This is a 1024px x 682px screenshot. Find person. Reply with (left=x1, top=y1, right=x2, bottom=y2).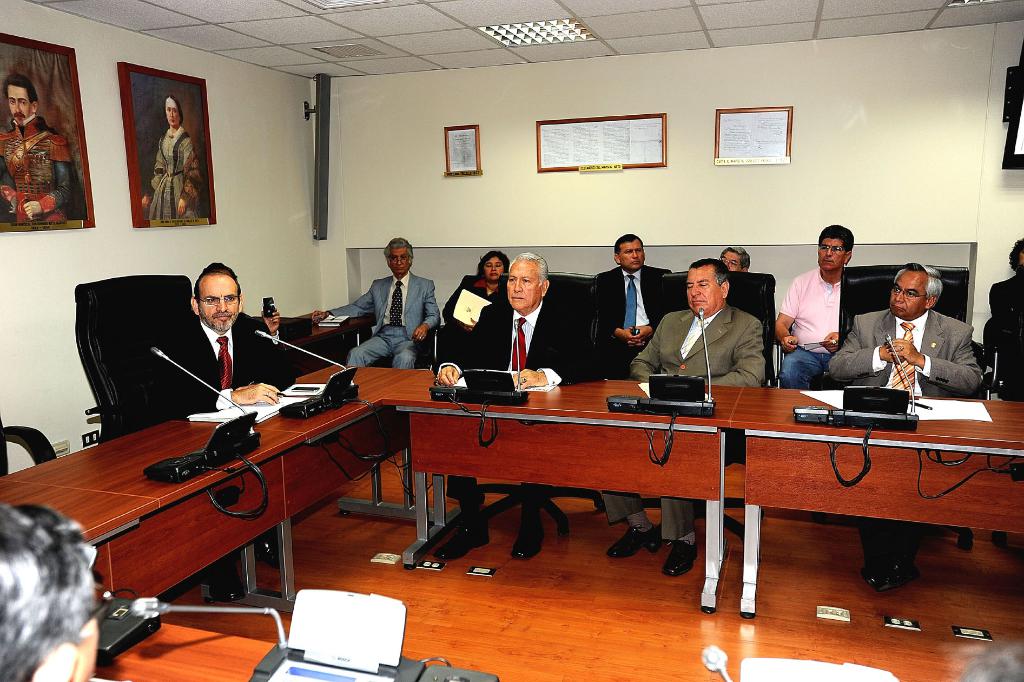
(left=721, top=246, right=754, bottom=278).
